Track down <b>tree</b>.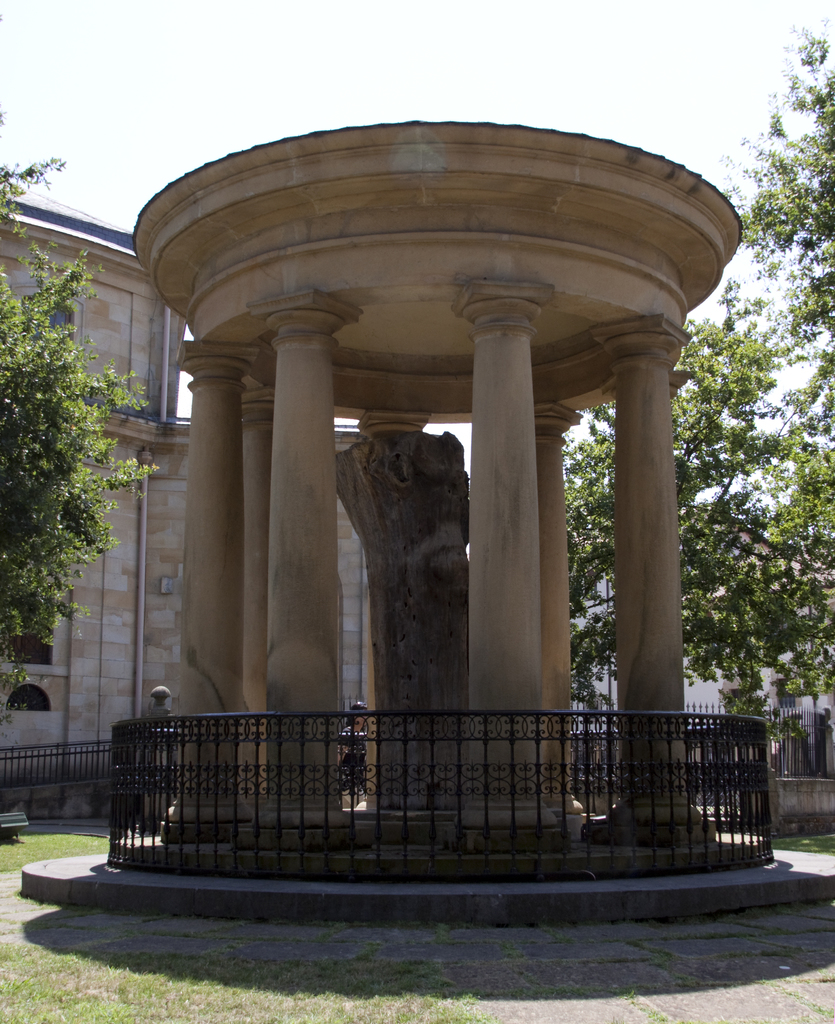
Tracked to crop(0, 106, 164, 707).
